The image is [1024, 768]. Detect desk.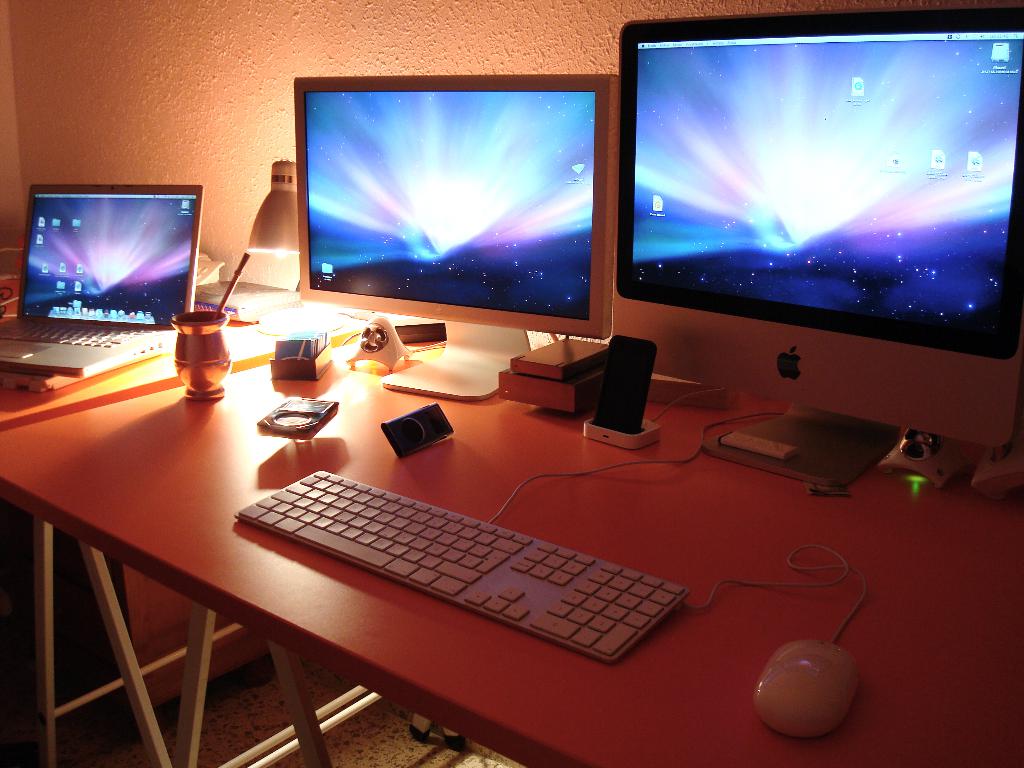
Detection: locate(0, 288, 993, 757).
